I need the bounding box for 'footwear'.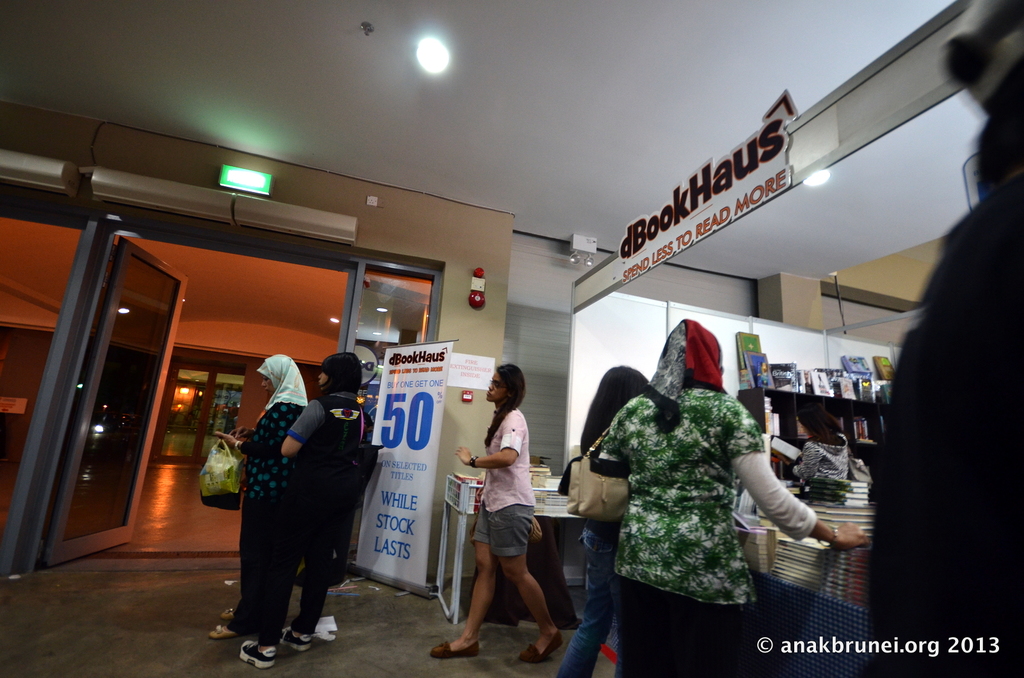
Here it is: 241/640/276/669.
